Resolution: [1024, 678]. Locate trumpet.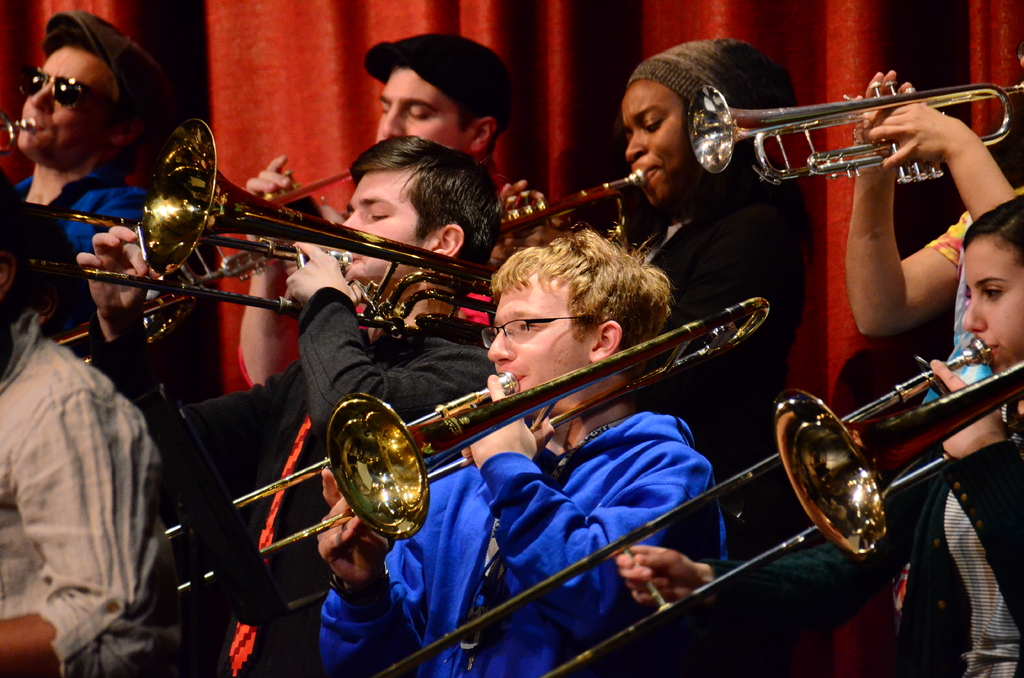
50:166:351:369.
